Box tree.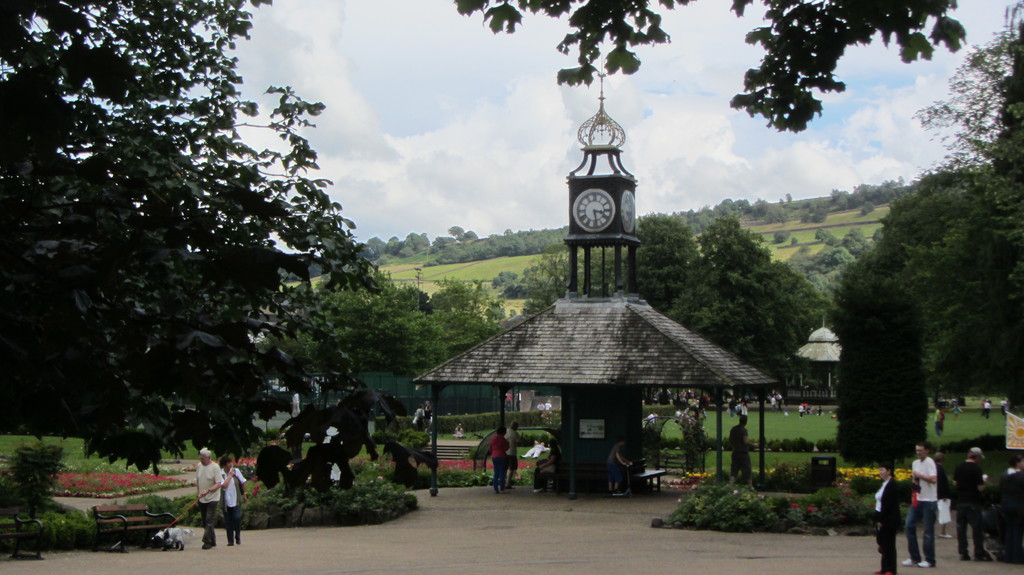
(863, 0, 1023, 397).
